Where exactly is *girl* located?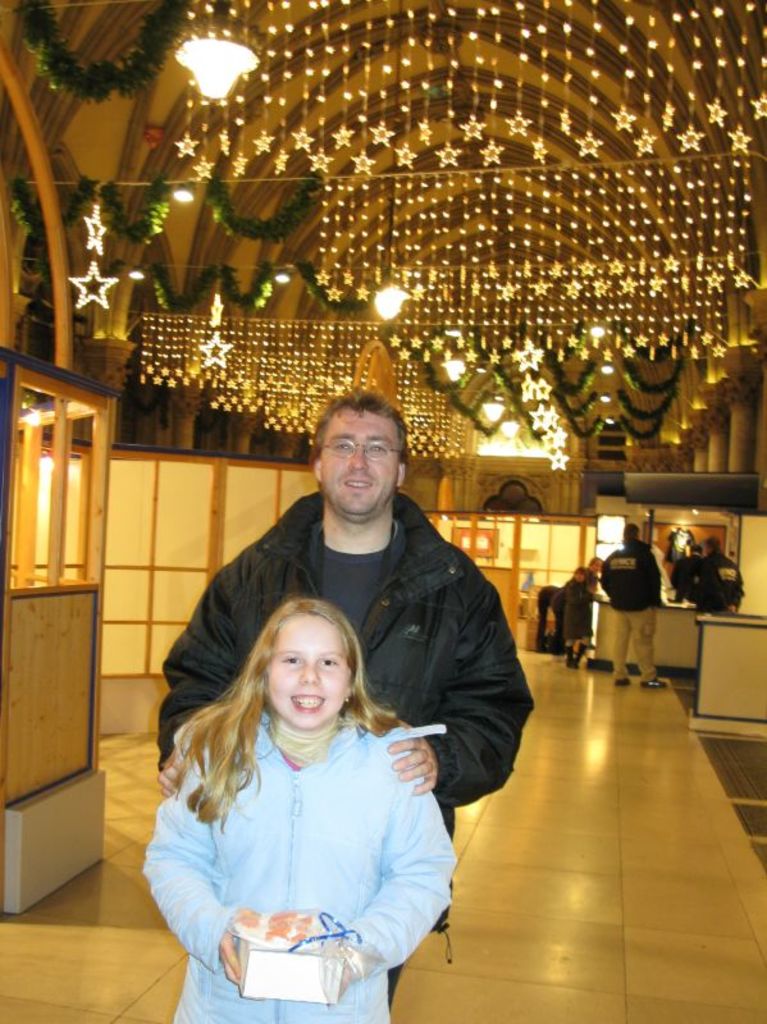
Its bounding box is 138:594:460:1023.
